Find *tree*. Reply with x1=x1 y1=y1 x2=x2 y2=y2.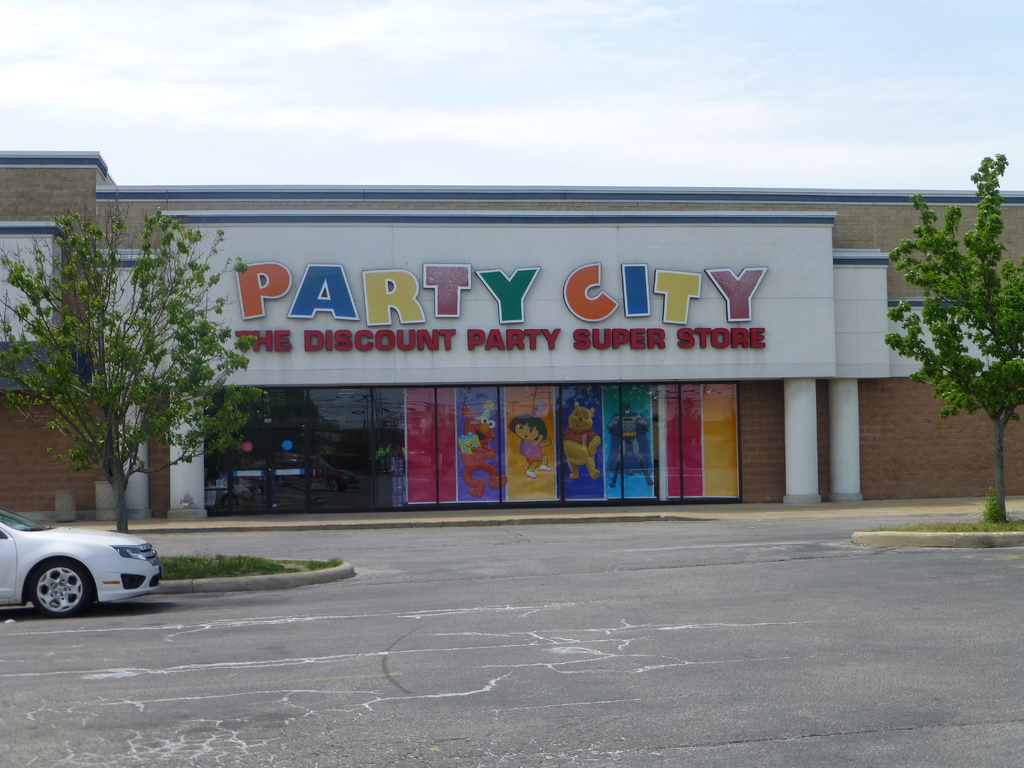
x1=888 y1=148 x2=1023 y2=518.
